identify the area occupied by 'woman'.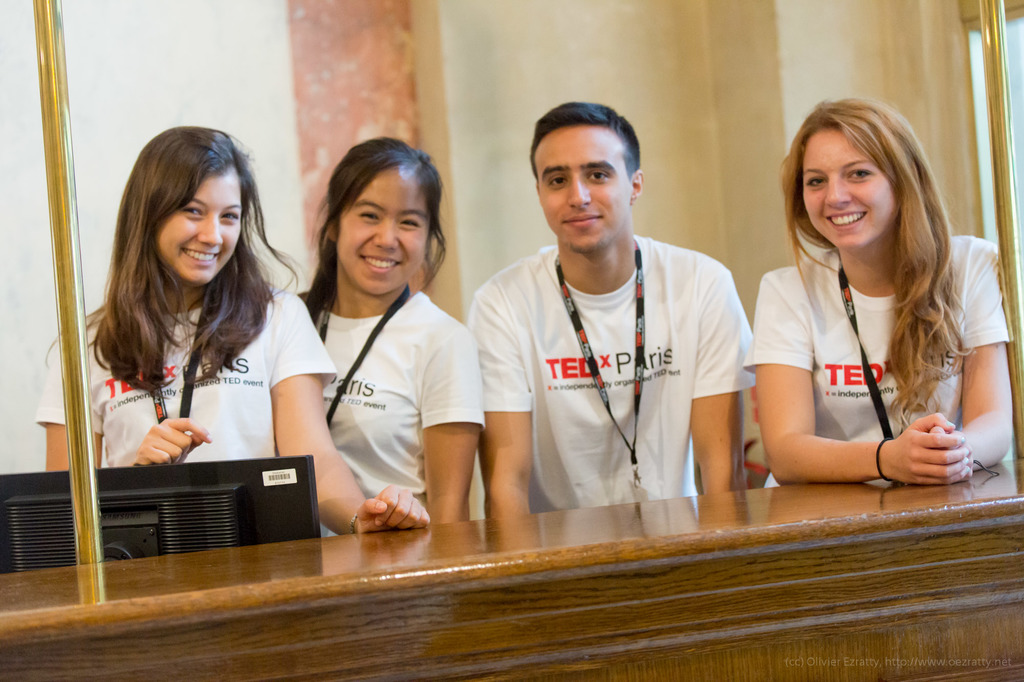
Area: [742, 94, 1012, 489].
